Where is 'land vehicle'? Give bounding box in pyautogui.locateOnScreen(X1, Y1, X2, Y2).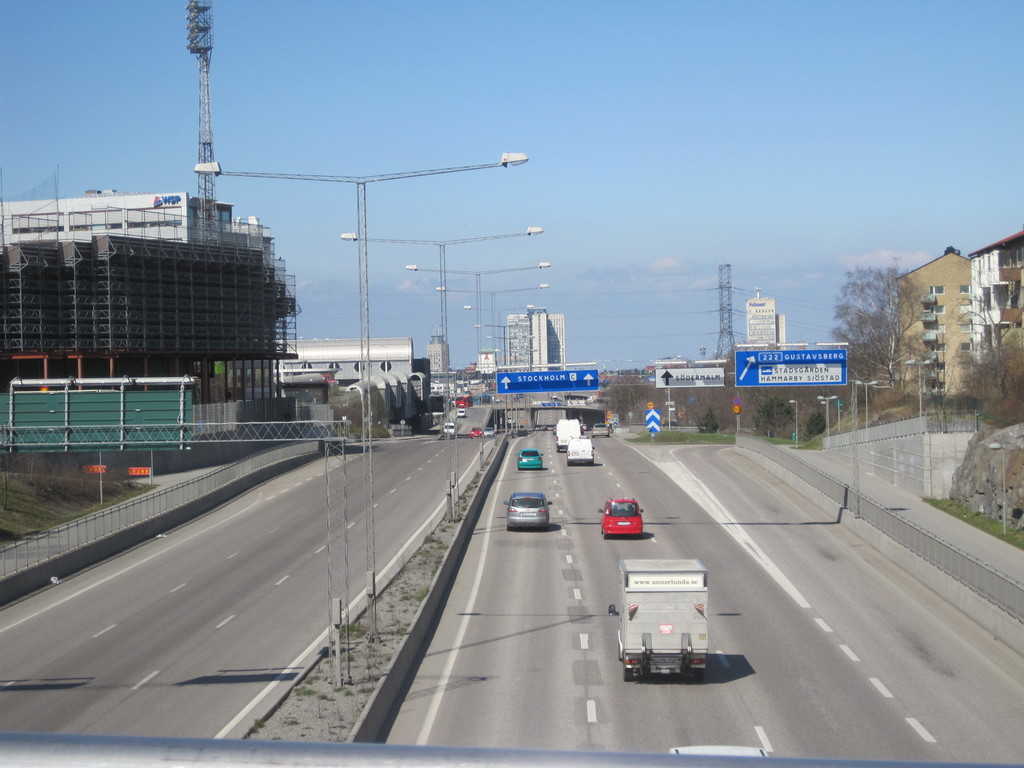
pyautogui.locateOnScreen(599, 496, 643, 540).
